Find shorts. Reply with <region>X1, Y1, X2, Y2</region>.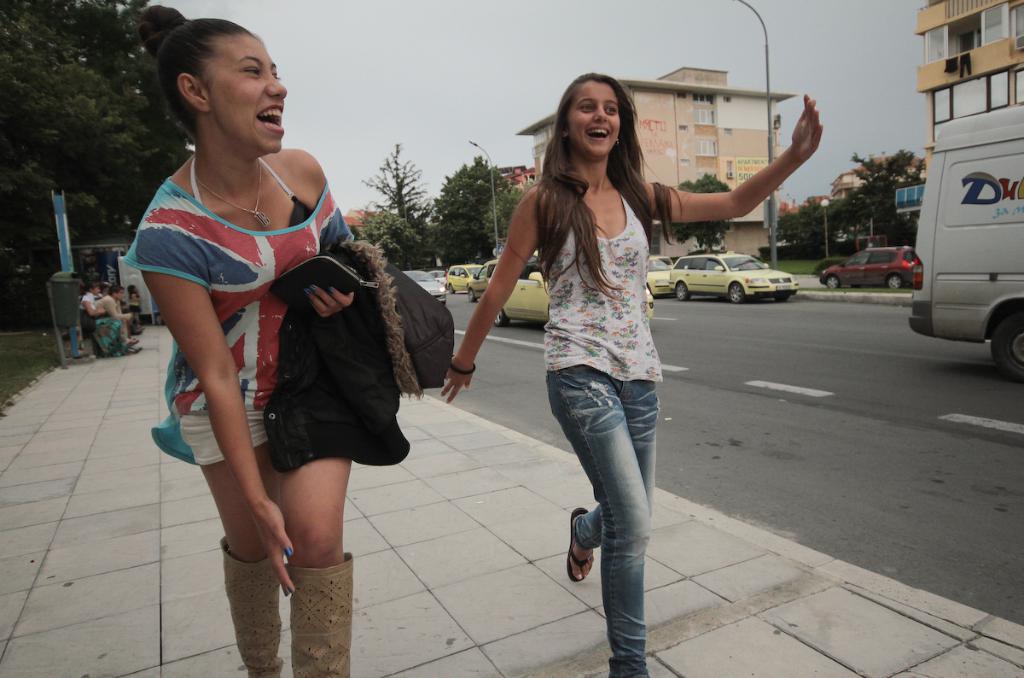
<region>184, 410, 271, 467</region>.
